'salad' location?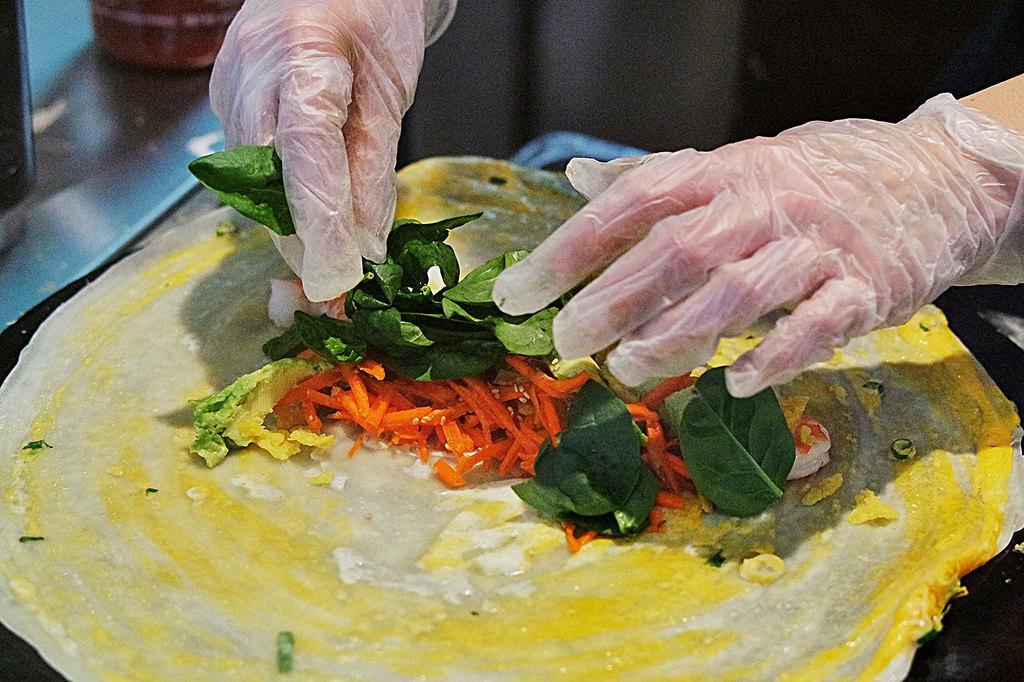
(188, 142, 839, 555)
